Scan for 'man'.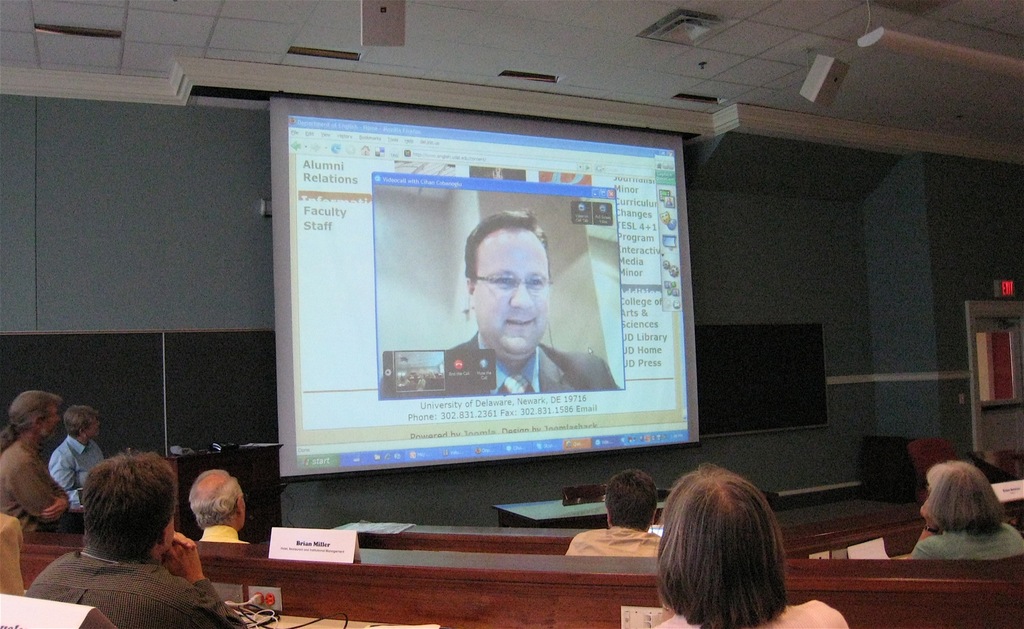
Scan result: box=[4, 392, 82, 531].
